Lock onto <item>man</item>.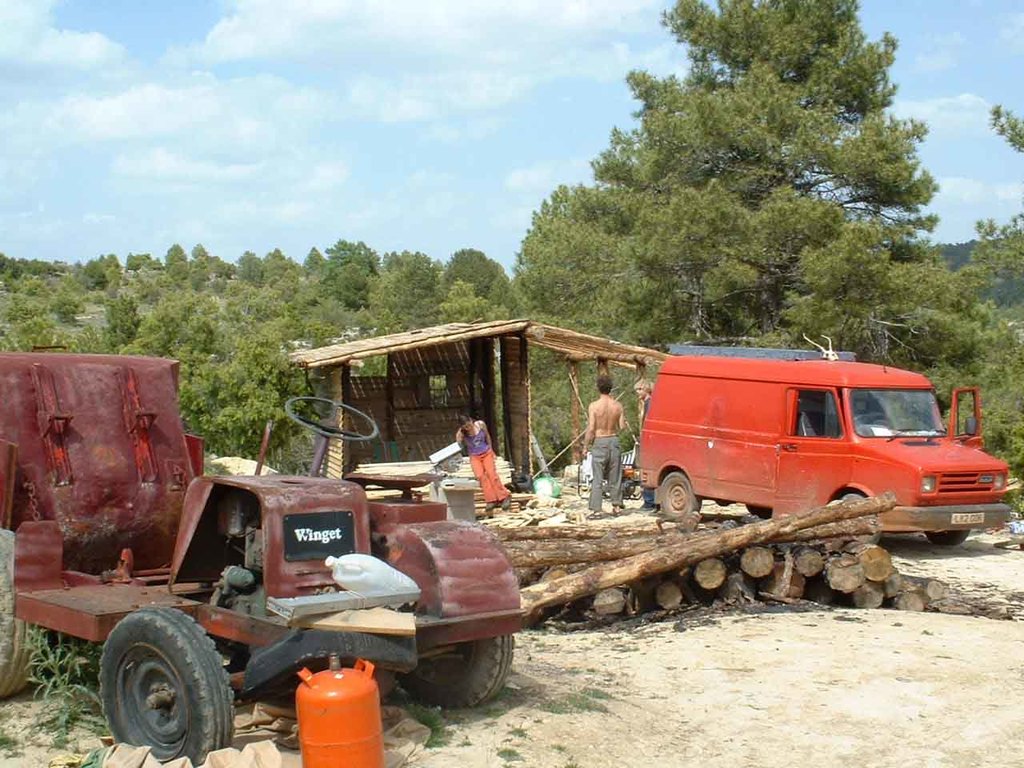
Locked: pyautogui.locateOnScreen(634, 382, 662, 510).
